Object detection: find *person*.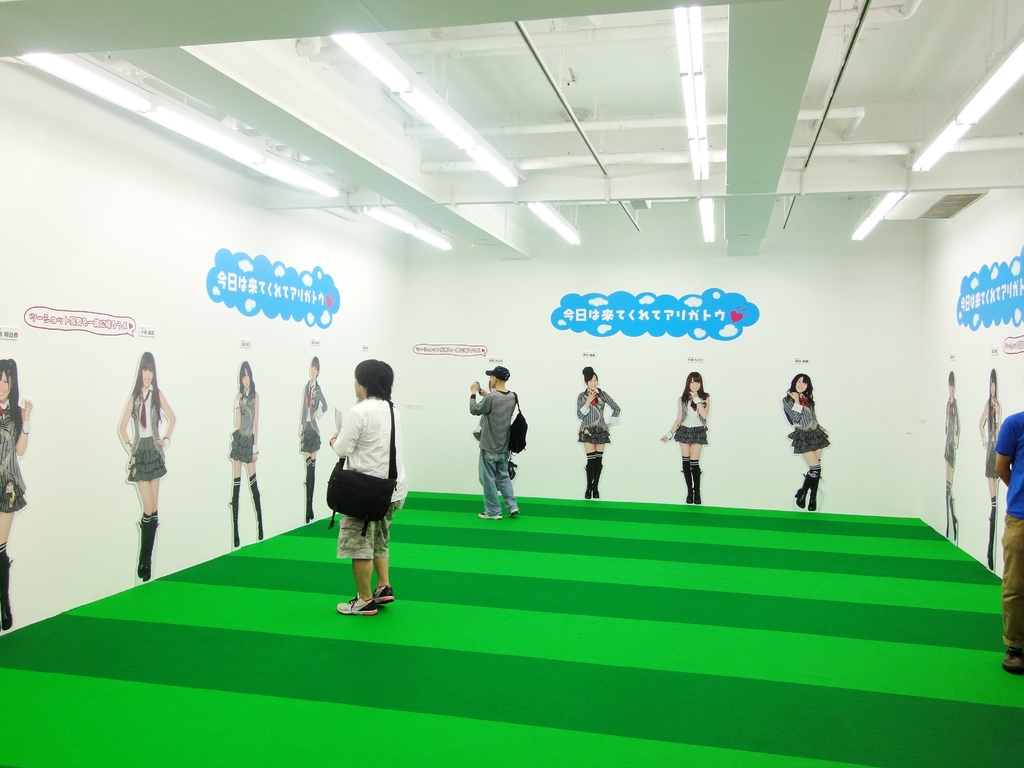
332/359/410/617.
